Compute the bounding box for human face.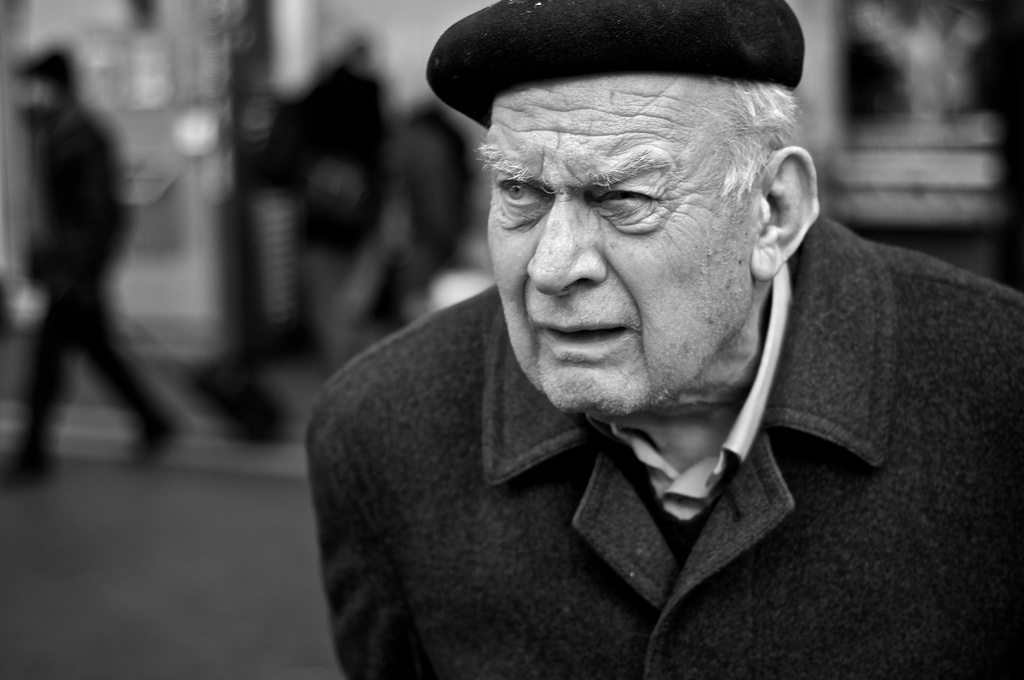
[left=476, top=74, right=760, bottom=416].
